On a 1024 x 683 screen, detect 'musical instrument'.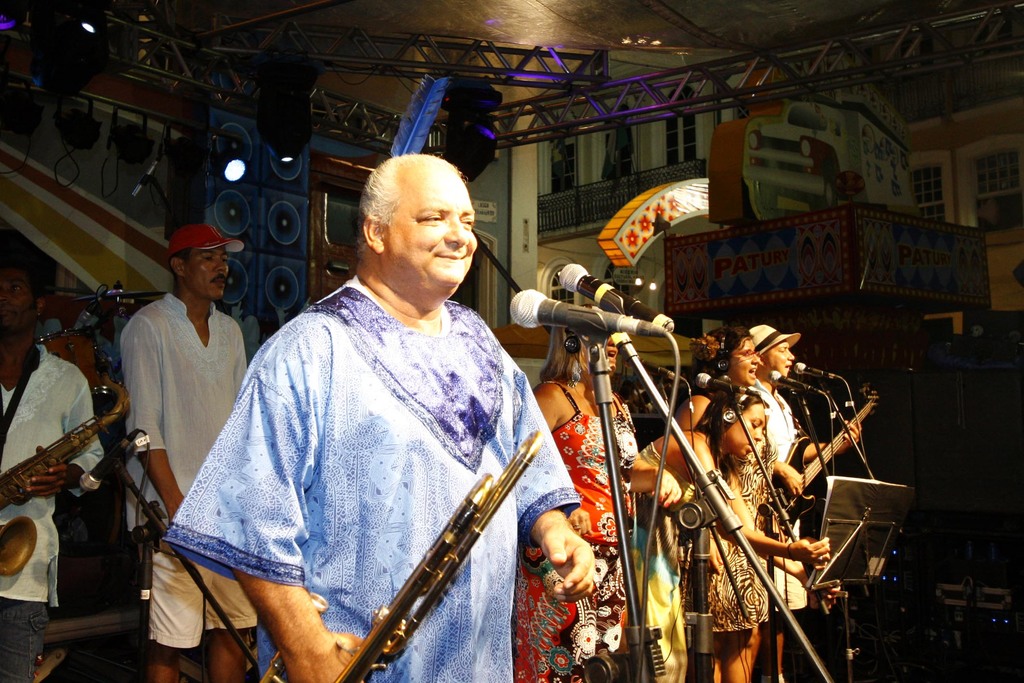
rect(766, 383, 886, 516).
